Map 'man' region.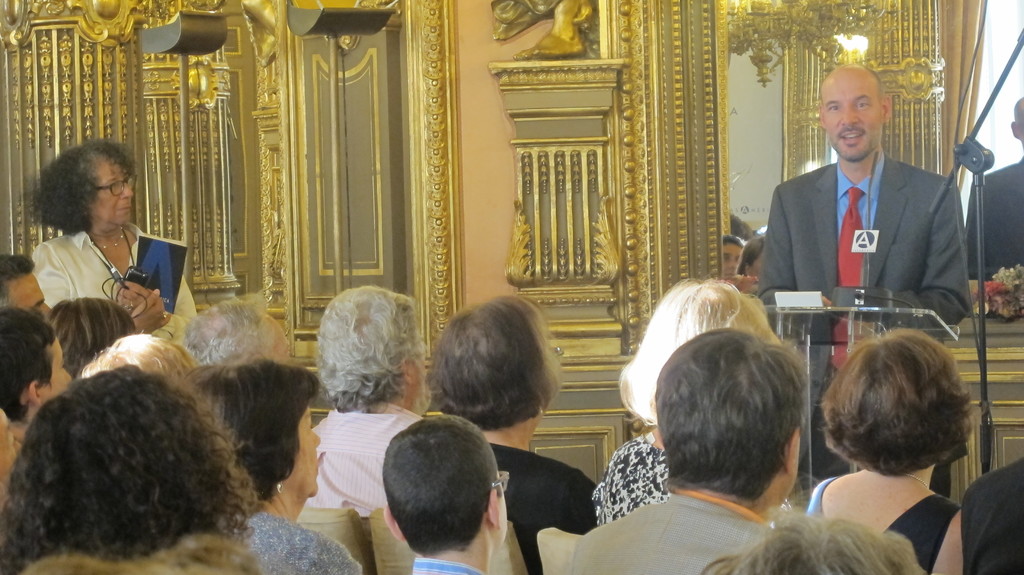
Mapped to l=751, t=59, r=969, b=475.
